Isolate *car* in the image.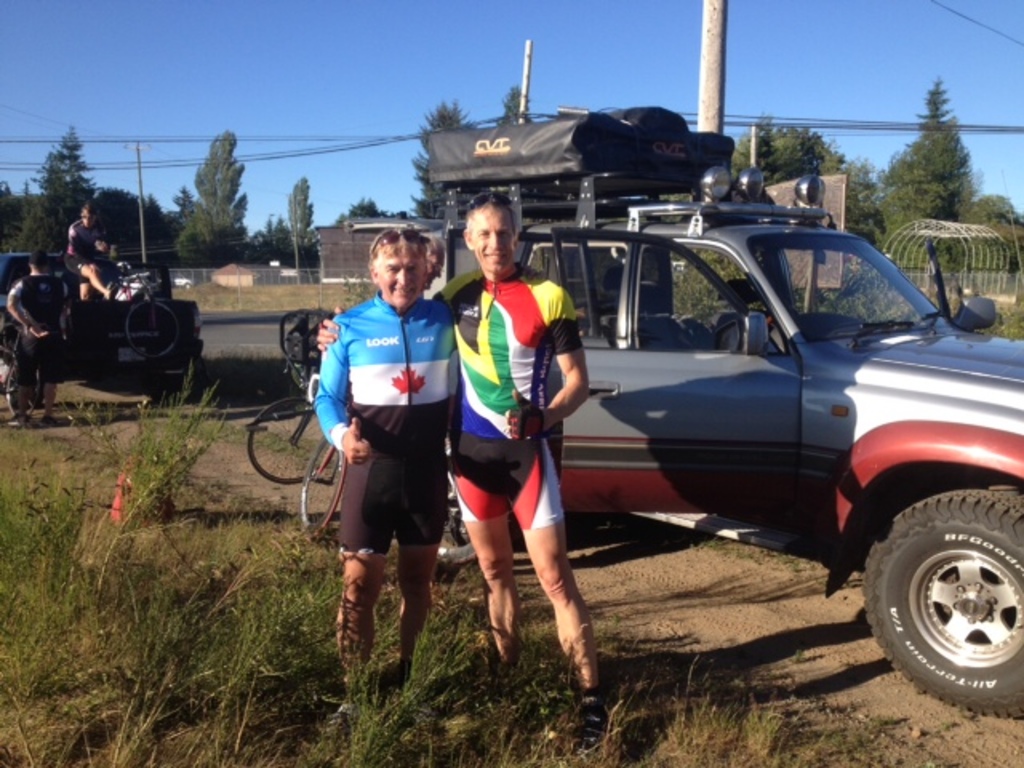
Isolated region: 467,206,1019,634.
